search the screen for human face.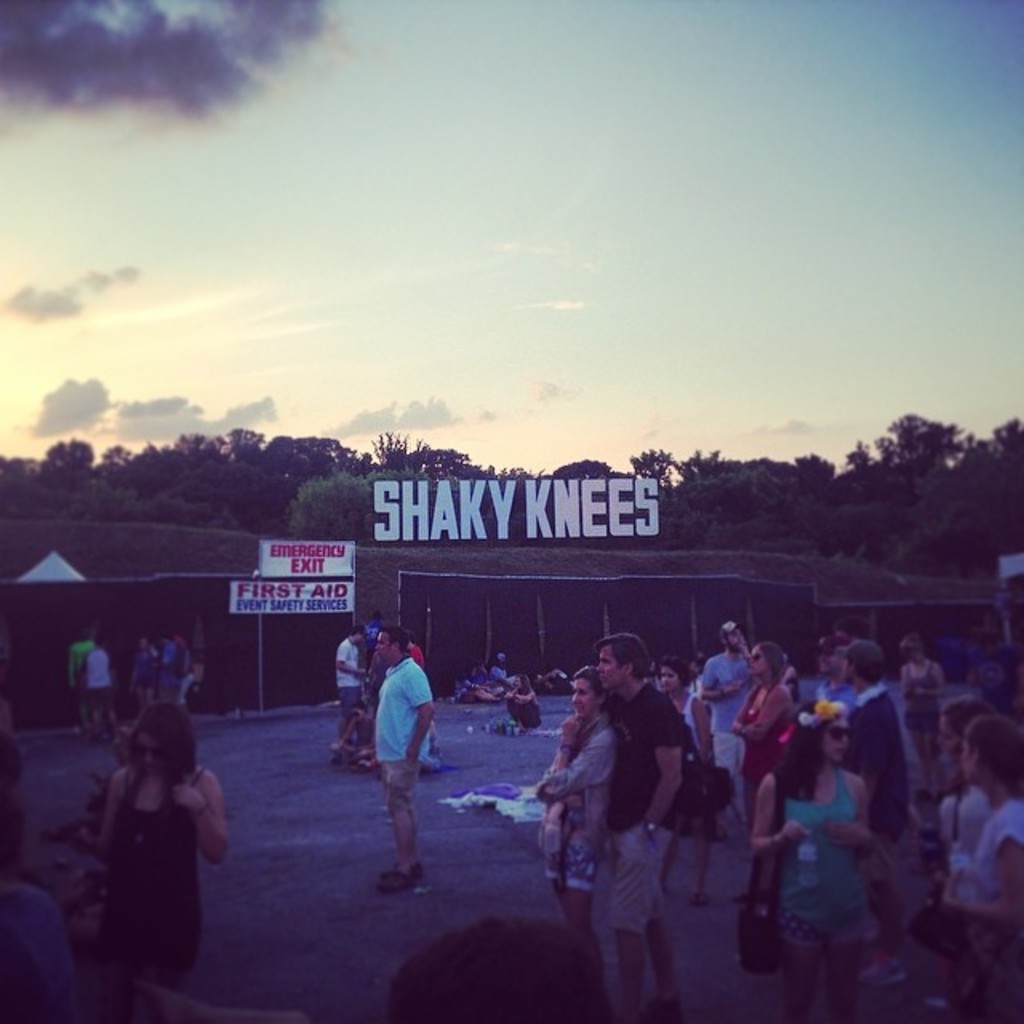
Found at select_region(659, 666, 680, 694).
